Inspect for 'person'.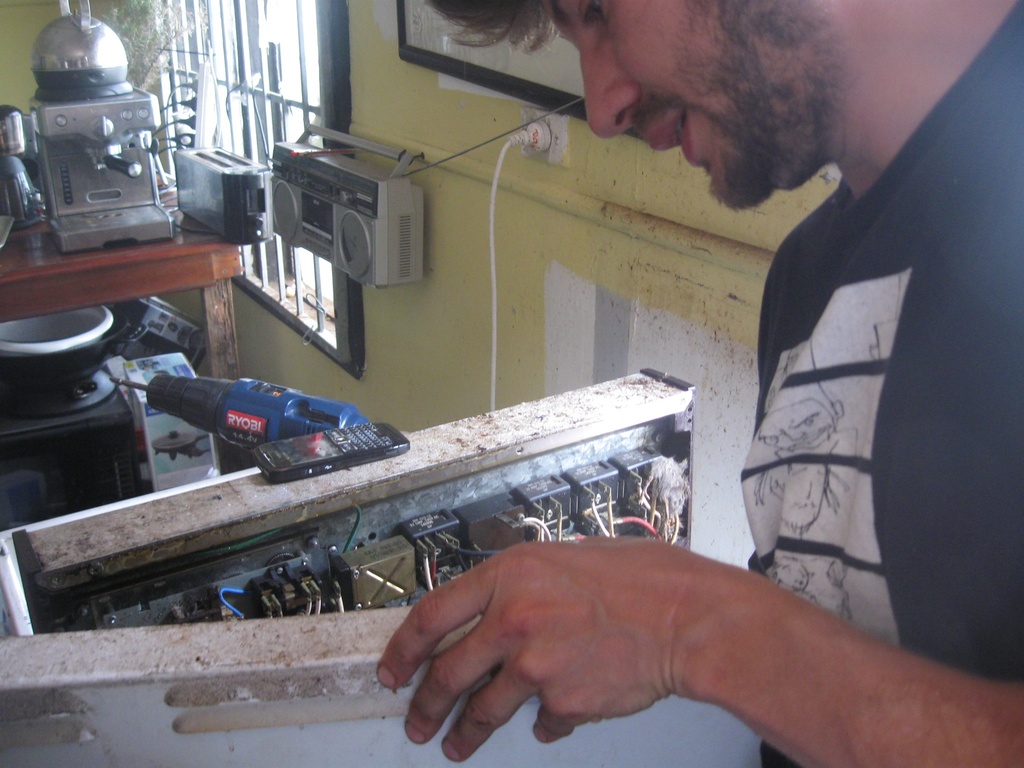
Inspection: bbox=(378, 0, 1023, 767).
